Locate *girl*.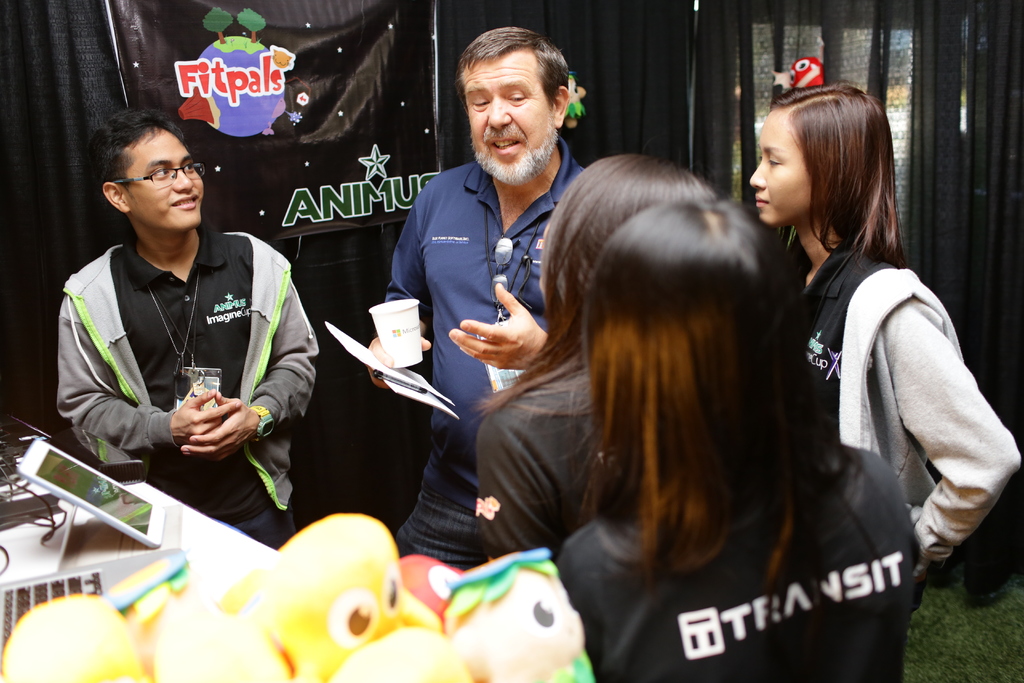
Bounding box: 740:78:1018:621.
